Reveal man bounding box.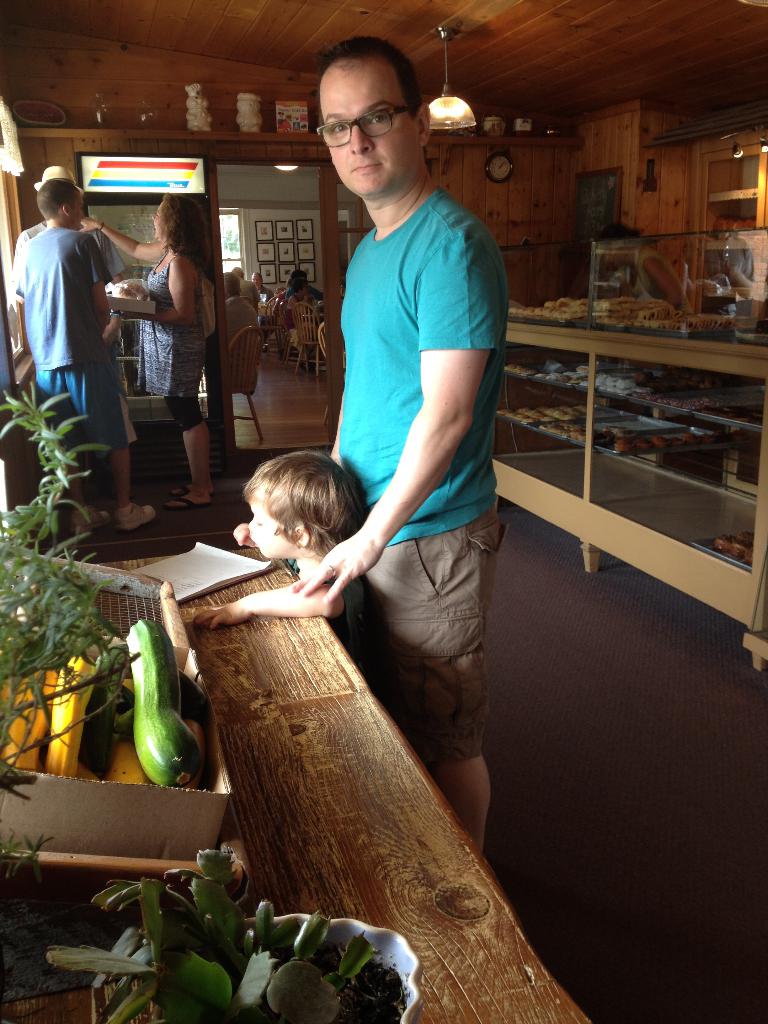
Revealed: [x1=313, y1=32, x2=513, y2=862].
